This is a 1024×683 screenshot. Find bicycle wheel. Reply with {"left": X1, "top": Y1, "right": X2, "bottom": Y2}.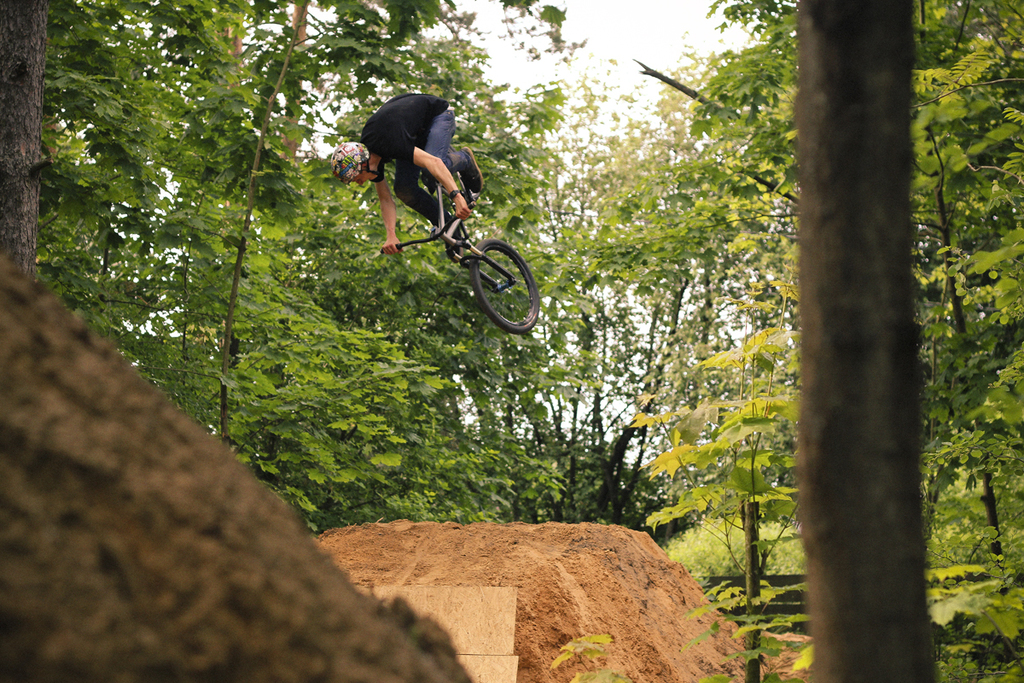
{"left": 469, "top": 241, "right": 543, "bottom": 335}.
